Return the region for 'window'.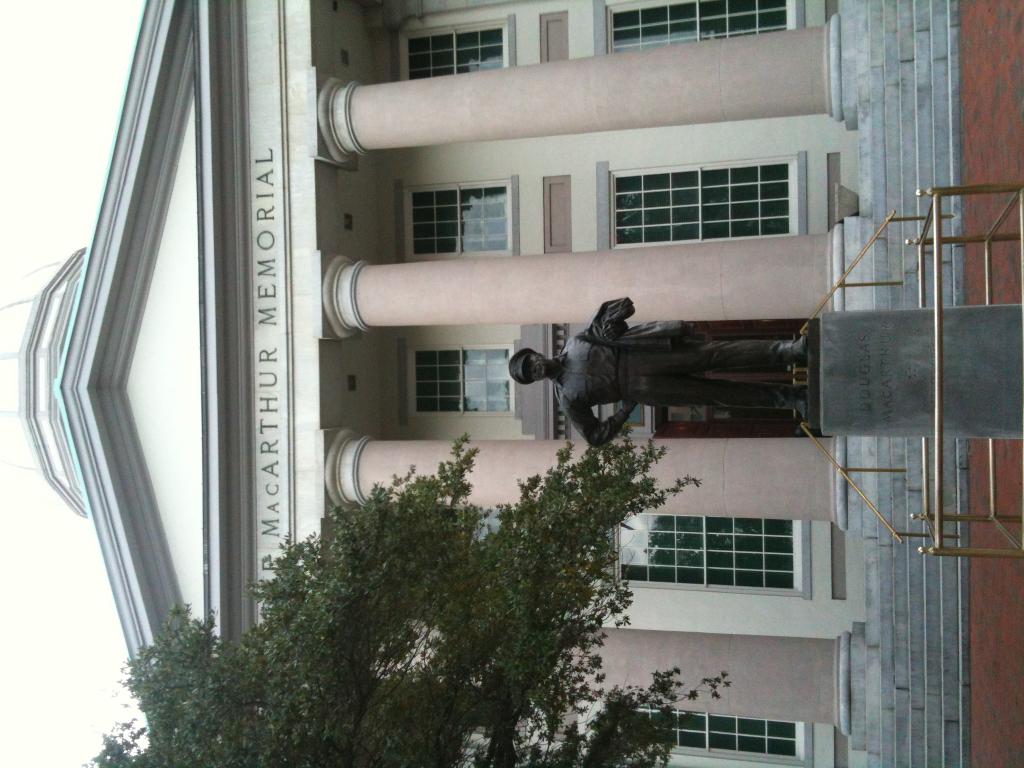
box=[401, 179, 512, 254].
